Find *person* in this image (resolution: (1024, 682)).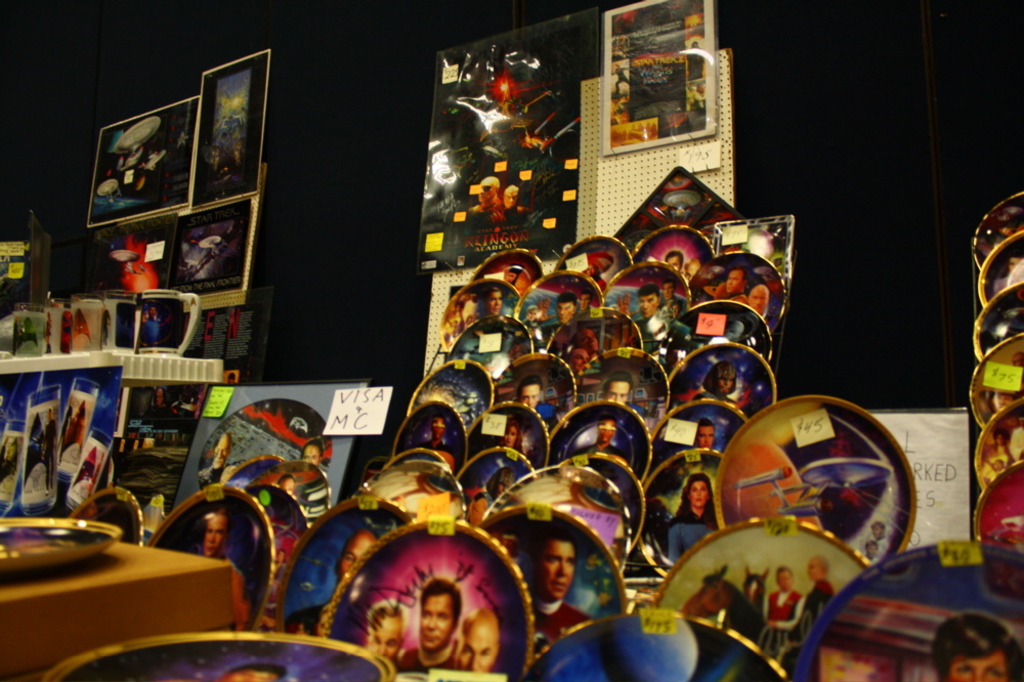
514 378 541 410.
